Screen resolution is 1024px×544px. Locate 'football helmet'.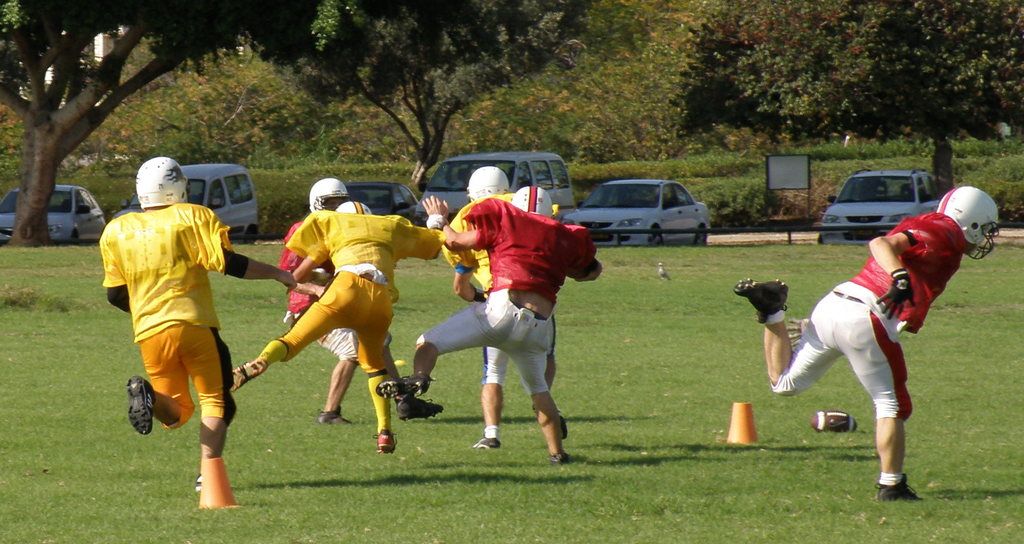
x1=467 y1=165 x2=514 y2=202.
